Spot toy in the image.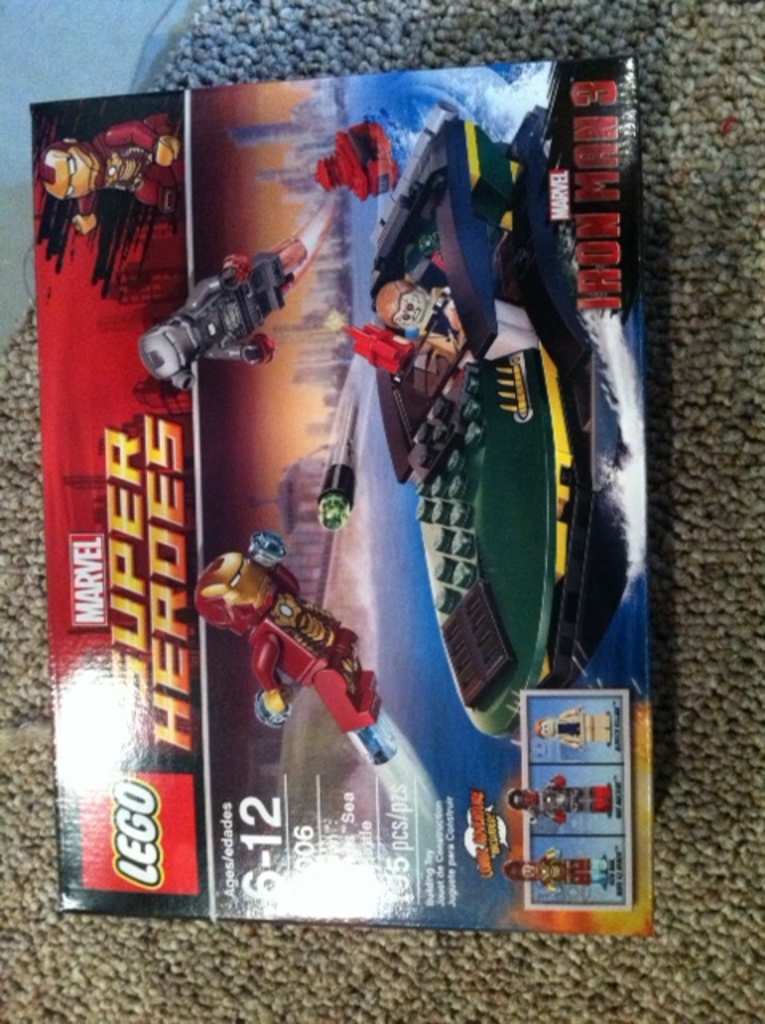
toy found at 360, 282, 450, 339.
